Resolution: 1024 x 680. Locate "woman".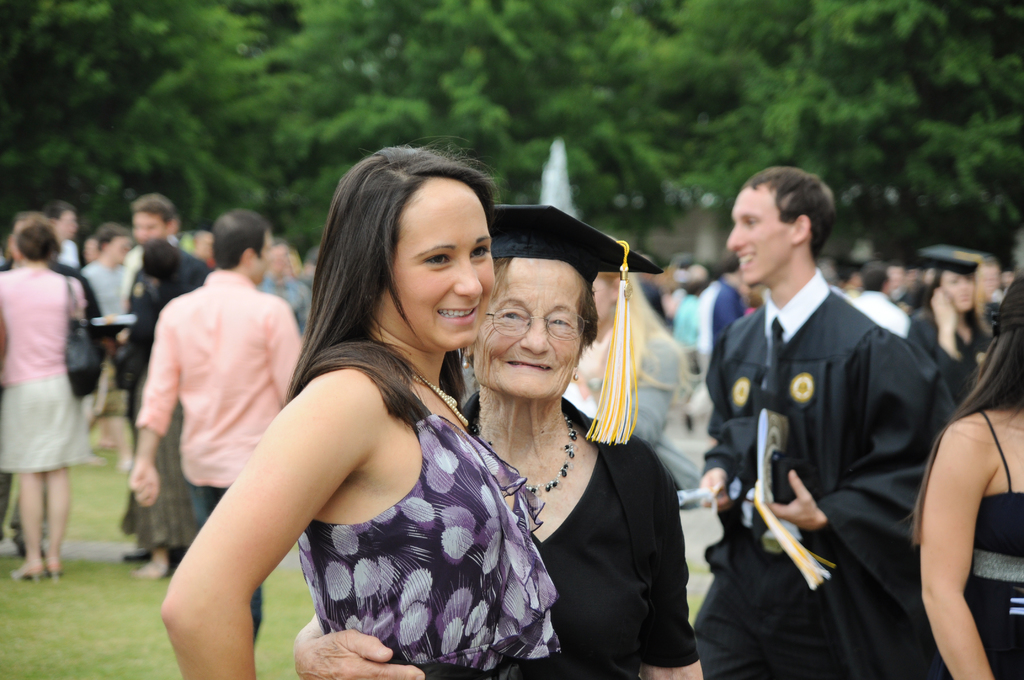
crop(915, 271, 1023, 679).
